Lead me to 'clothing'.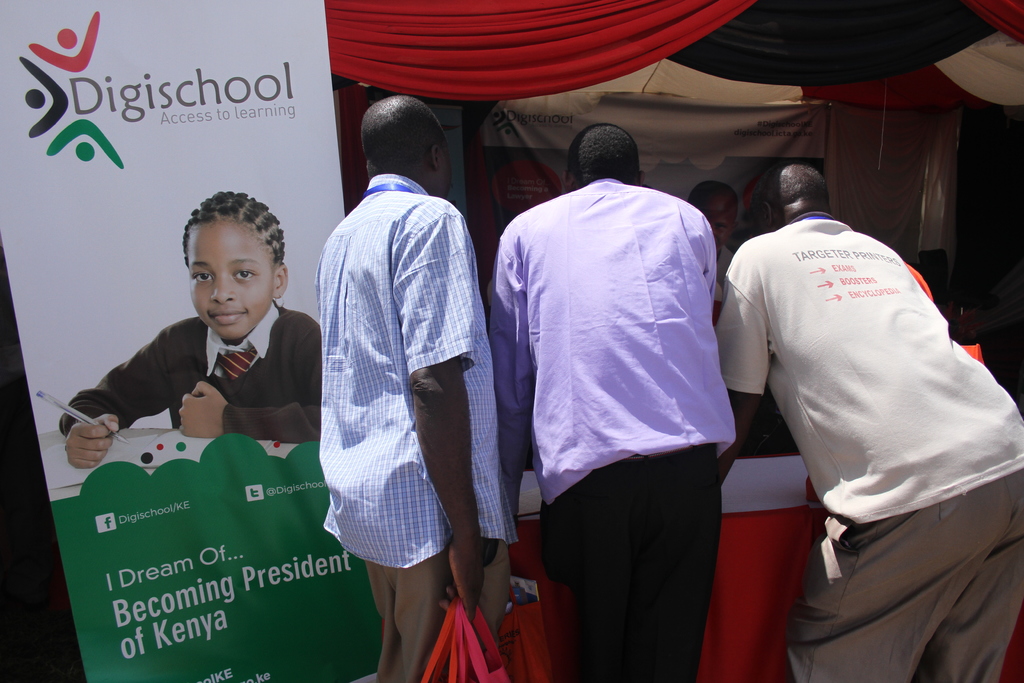
Lead to 56,317,326,443.
